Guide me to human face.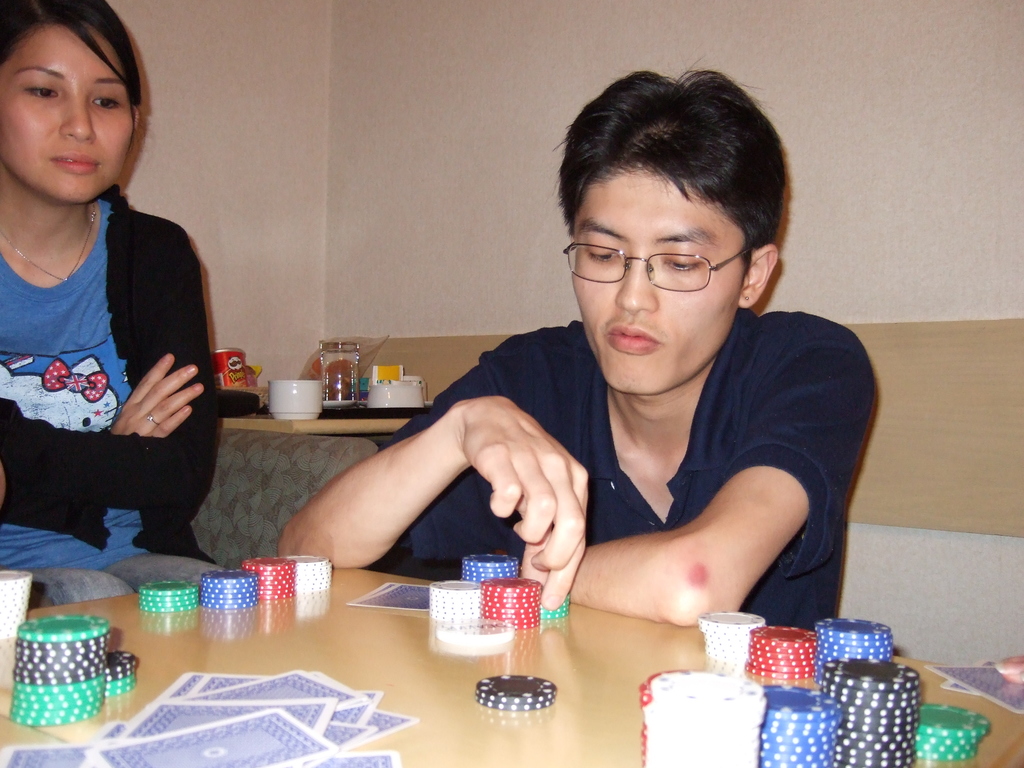
Guidance: 0 24 136 204.
